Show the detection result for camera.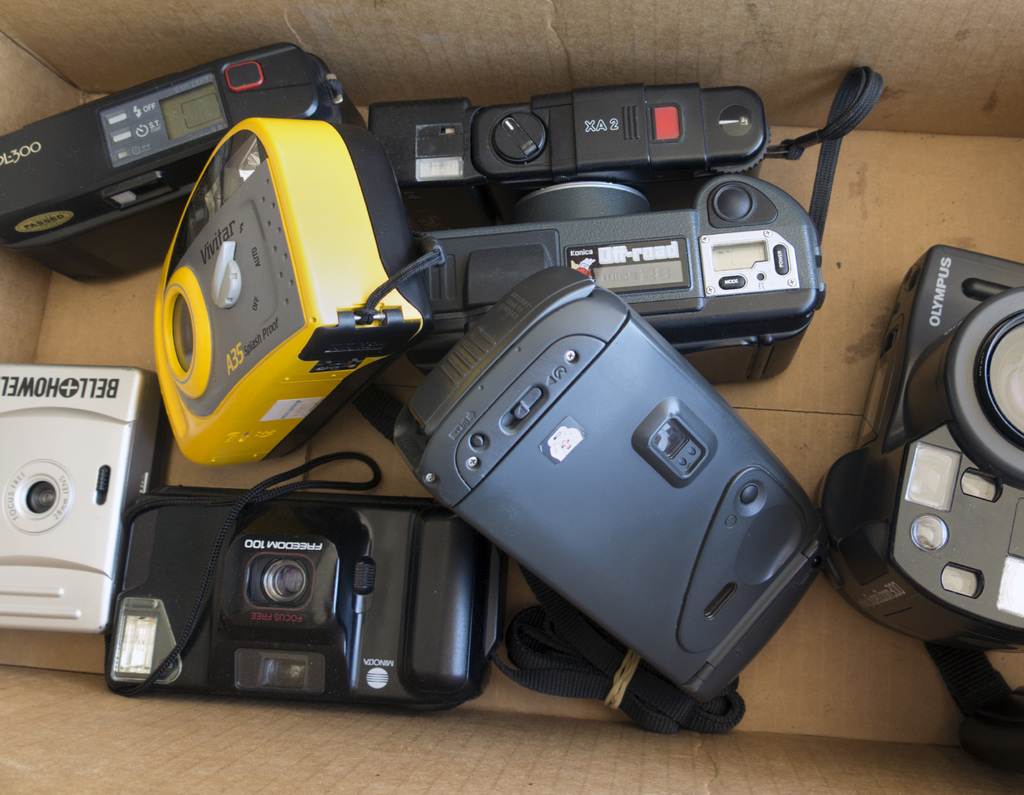
99 486 543 707.
